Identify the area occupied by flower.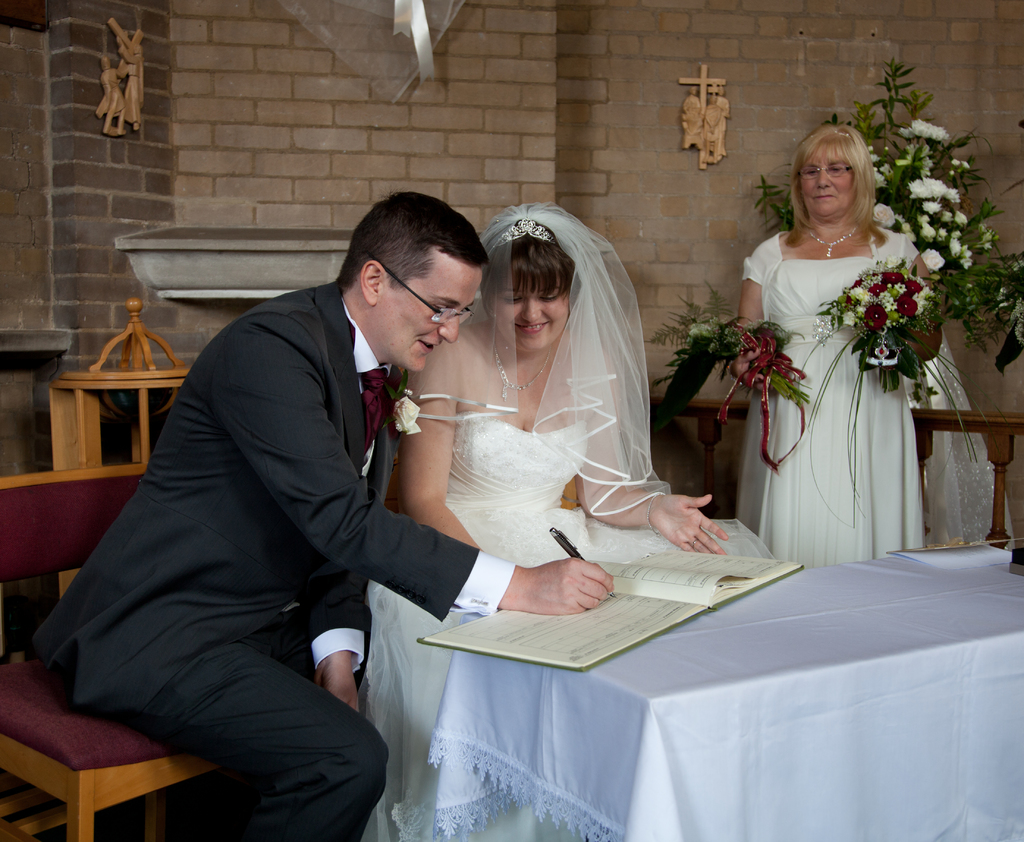
Area: x1=946, y1=239, x2=959, y2=256.
